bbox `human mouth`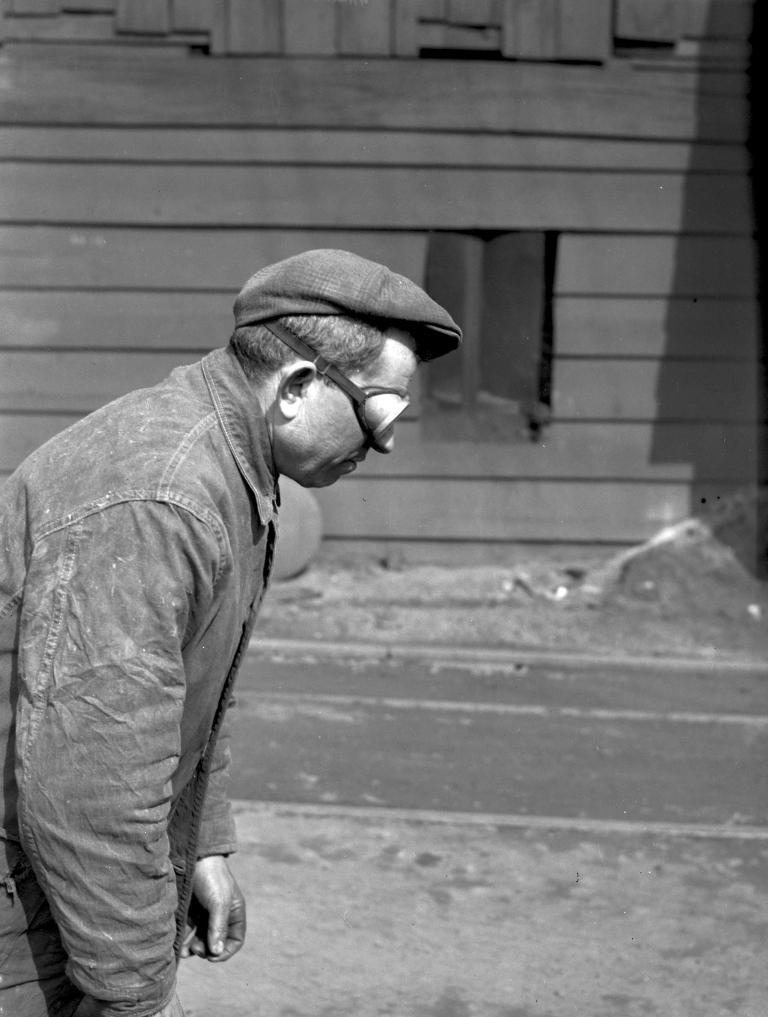
Rect(345, 454, 364, 471)
